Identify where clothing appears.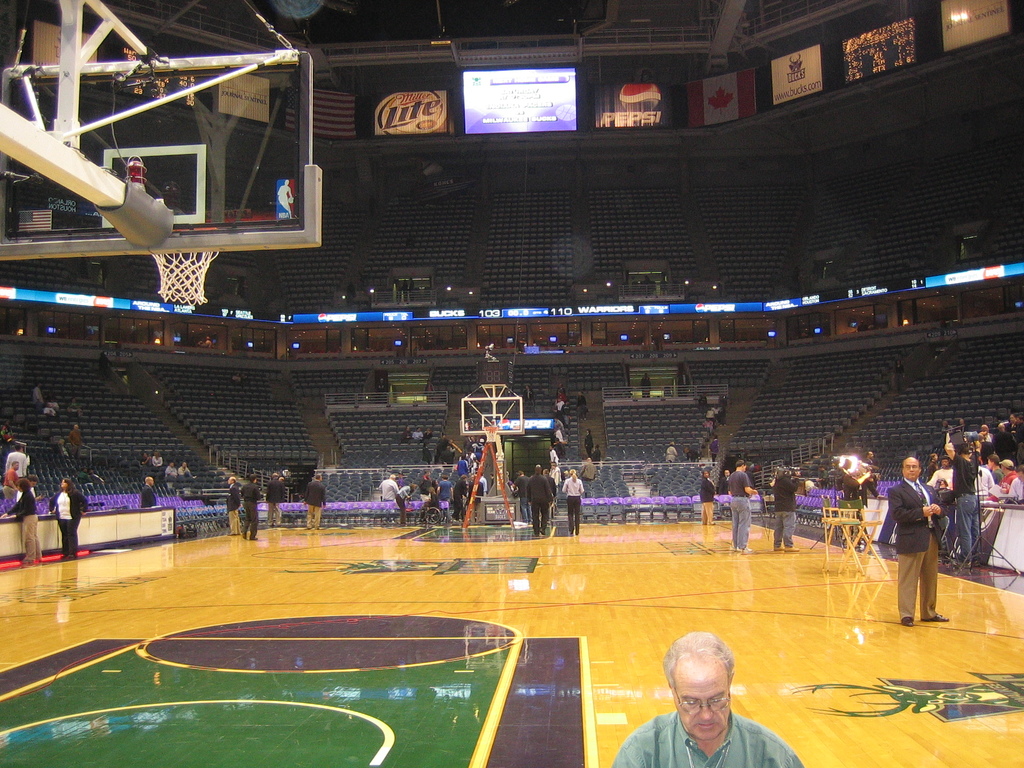
Appears at l=52, t=490, r=83, b=553.
